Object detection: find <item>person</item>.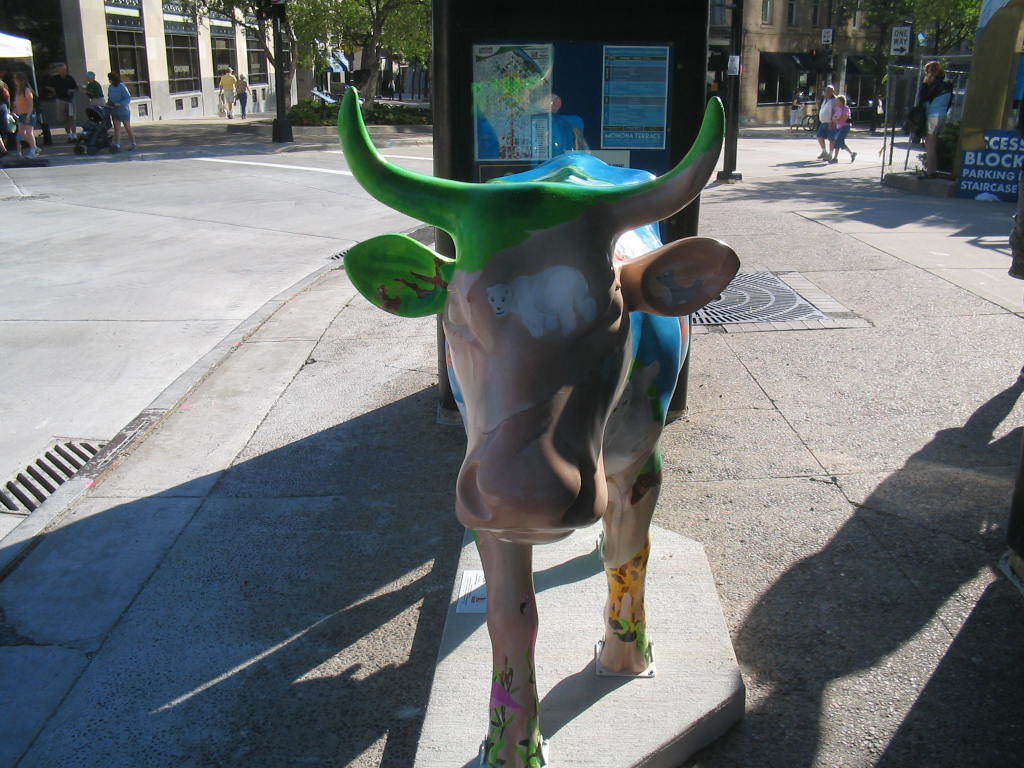
{"x1": 220, "y1": 66, "x2": 234, "y2": 115}.
